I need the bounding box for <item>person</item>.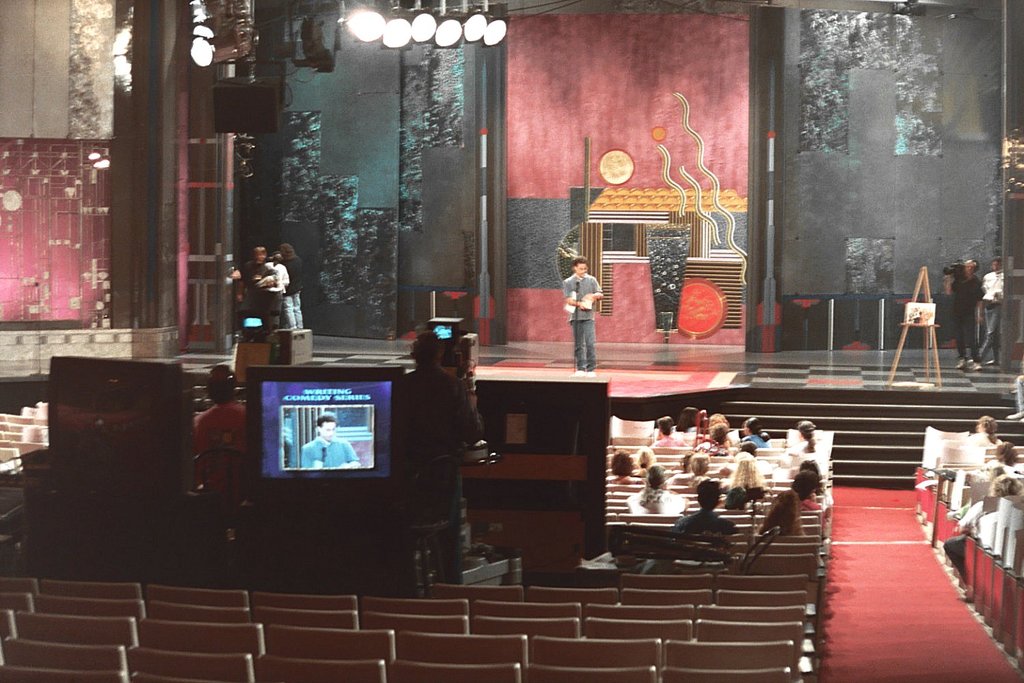
Here it is: [x1=969, y1=415, x2=1004, y2=444].
